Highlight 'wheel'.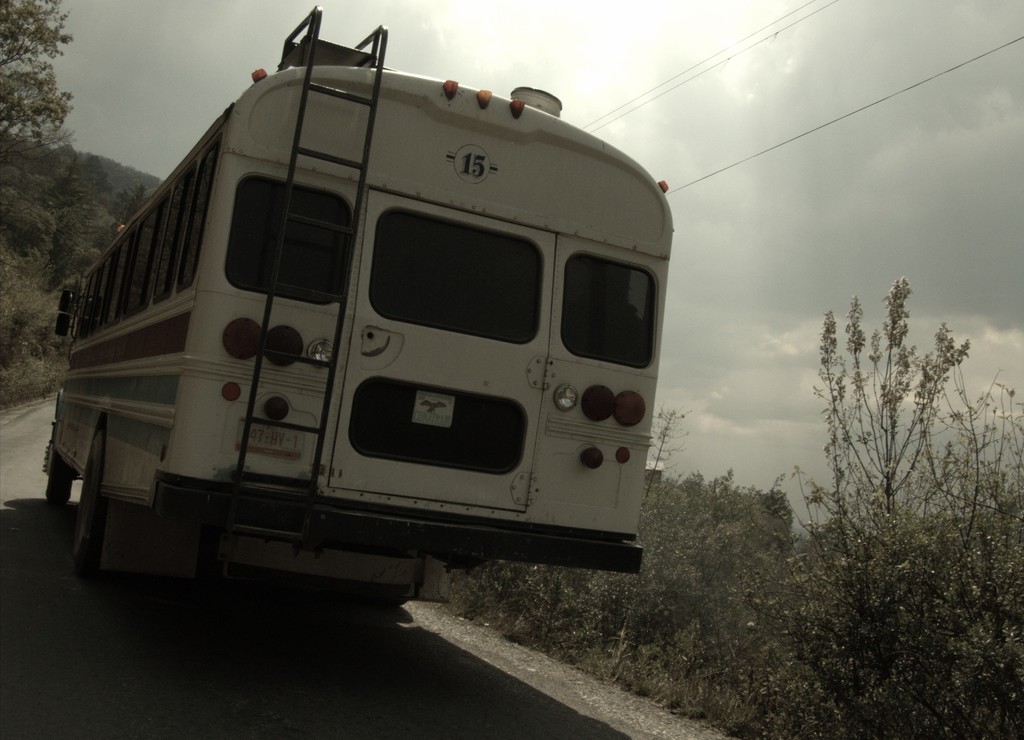
Highlighted region: crop(70, 430, 97, 574).
